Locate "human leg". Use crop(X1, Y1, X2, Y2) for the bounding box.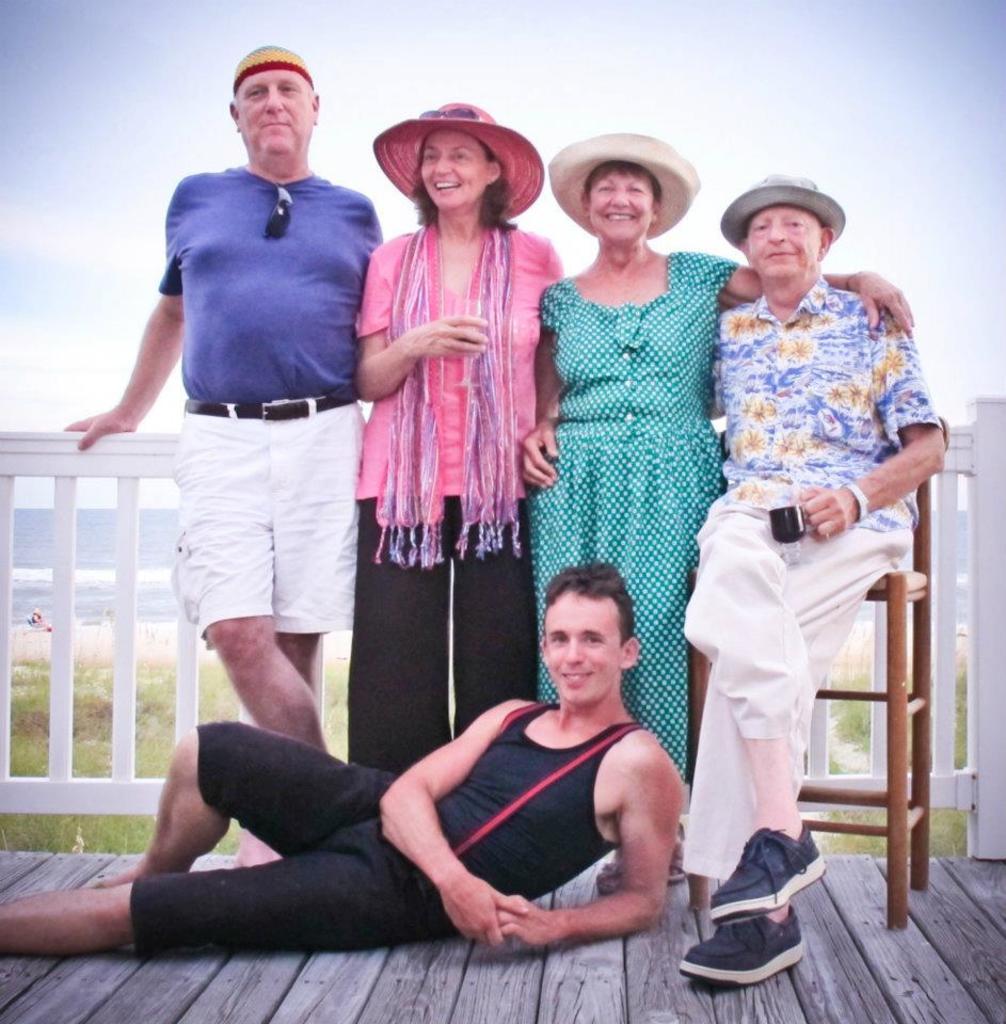
crop(673, 475, 826, 909).
